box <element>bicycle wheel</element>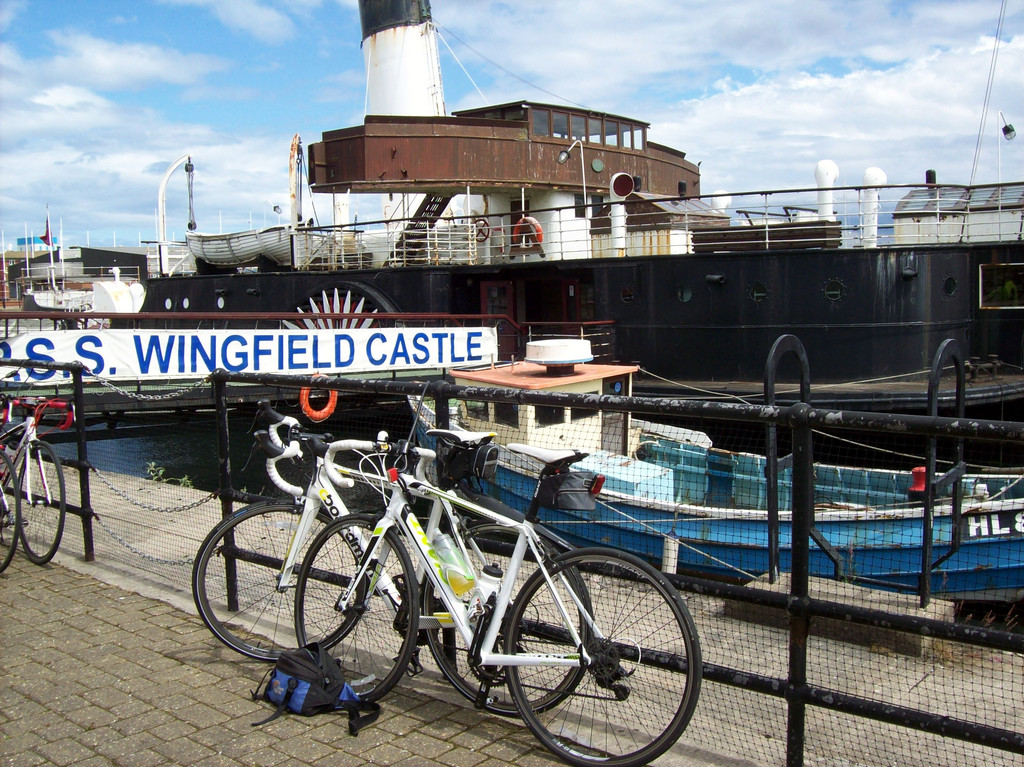
(0, 447, 19, 579)
